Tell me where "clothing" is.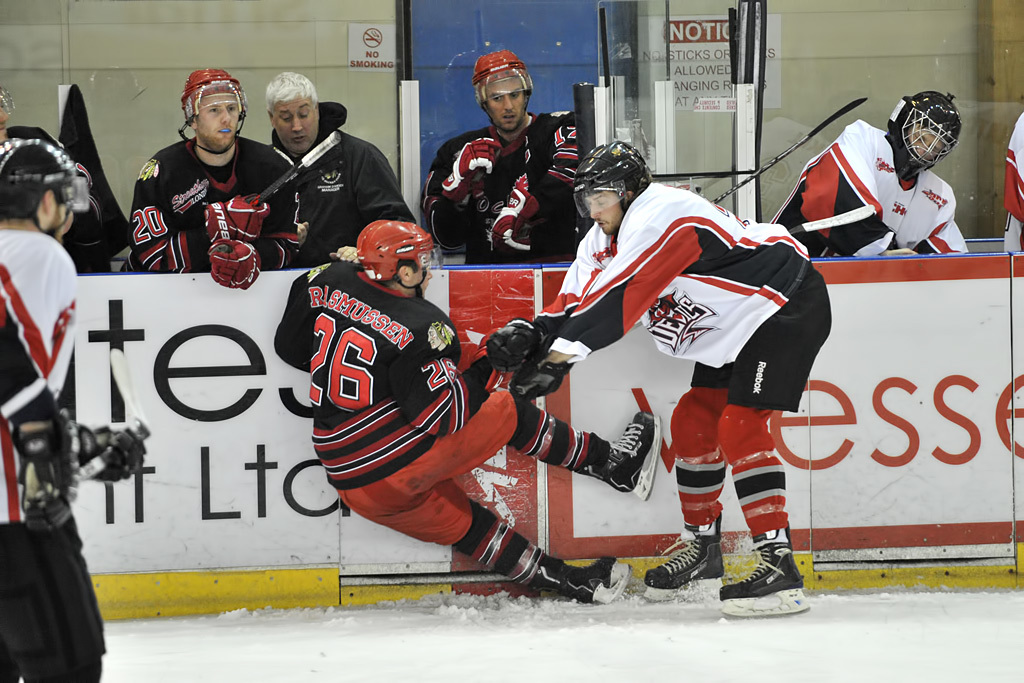
"clothing" is at l=429, t=113, r=534, b=270.
